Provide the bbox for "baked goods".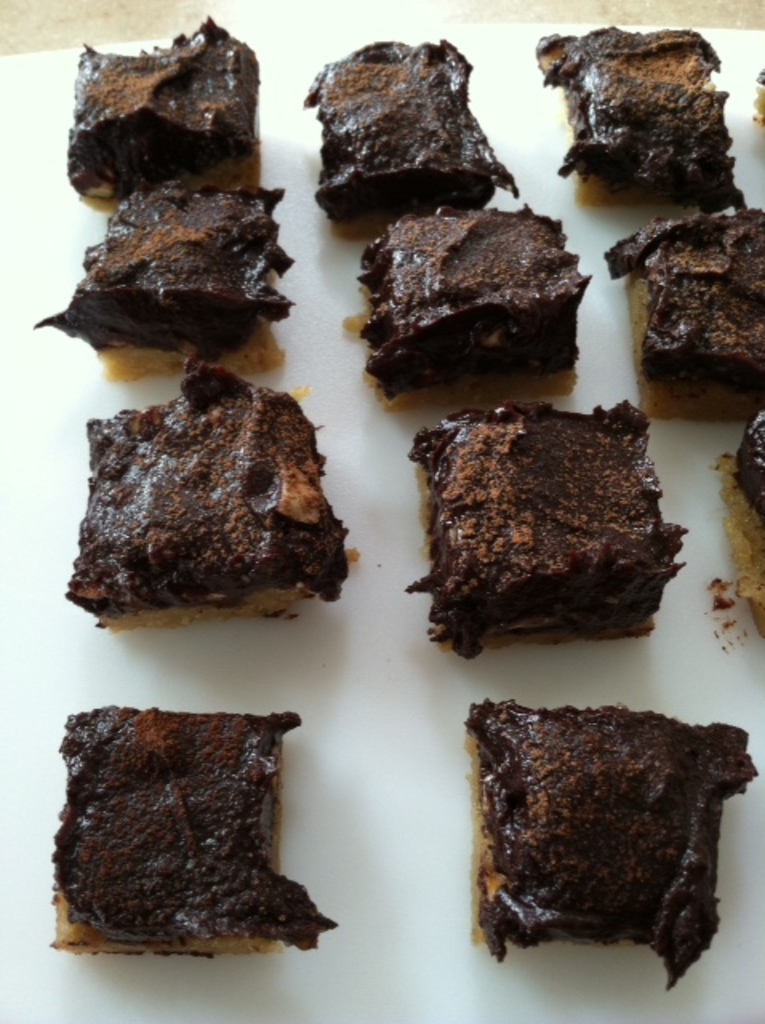
[298,32,515,222].
